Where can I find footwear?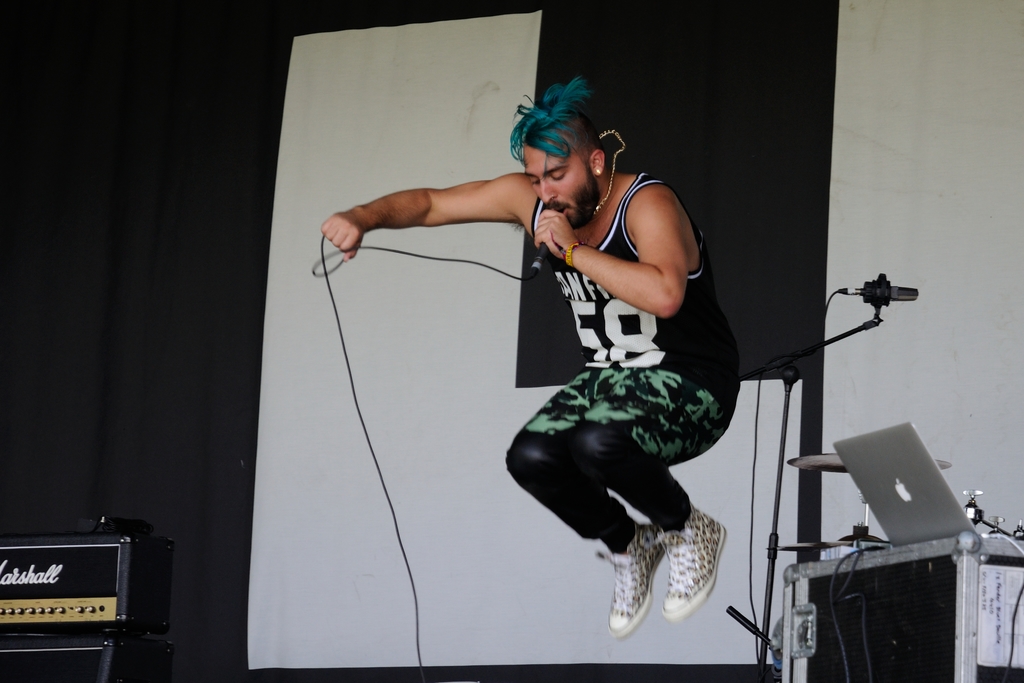
You can find it at <region>650, 498, 726, 621</region>.
